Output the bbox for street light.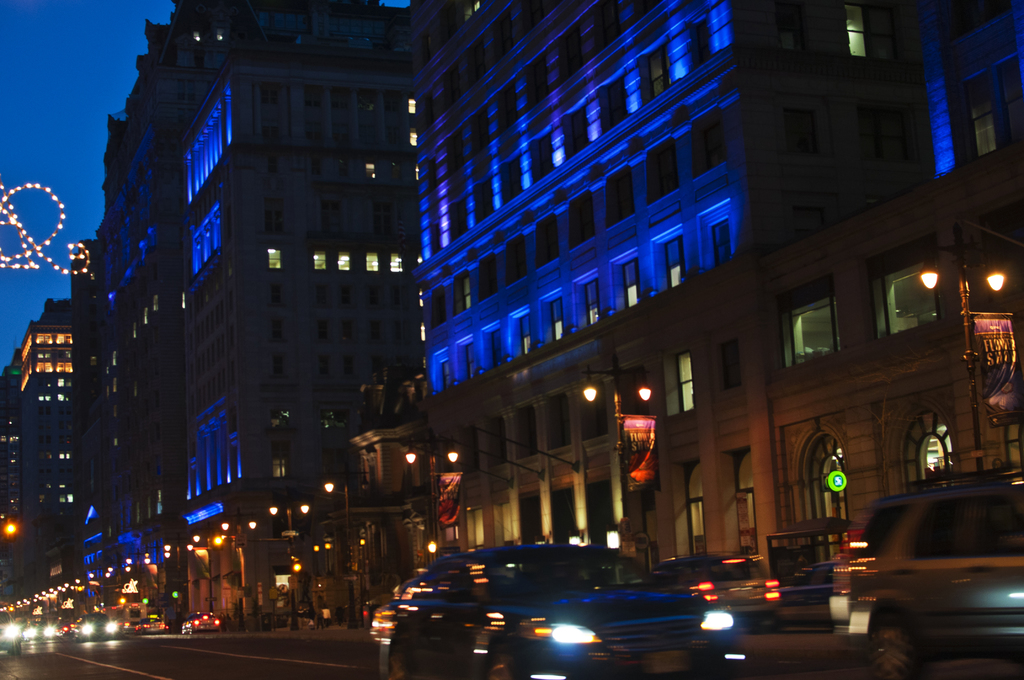
locate(266, 488, 323, 638).
